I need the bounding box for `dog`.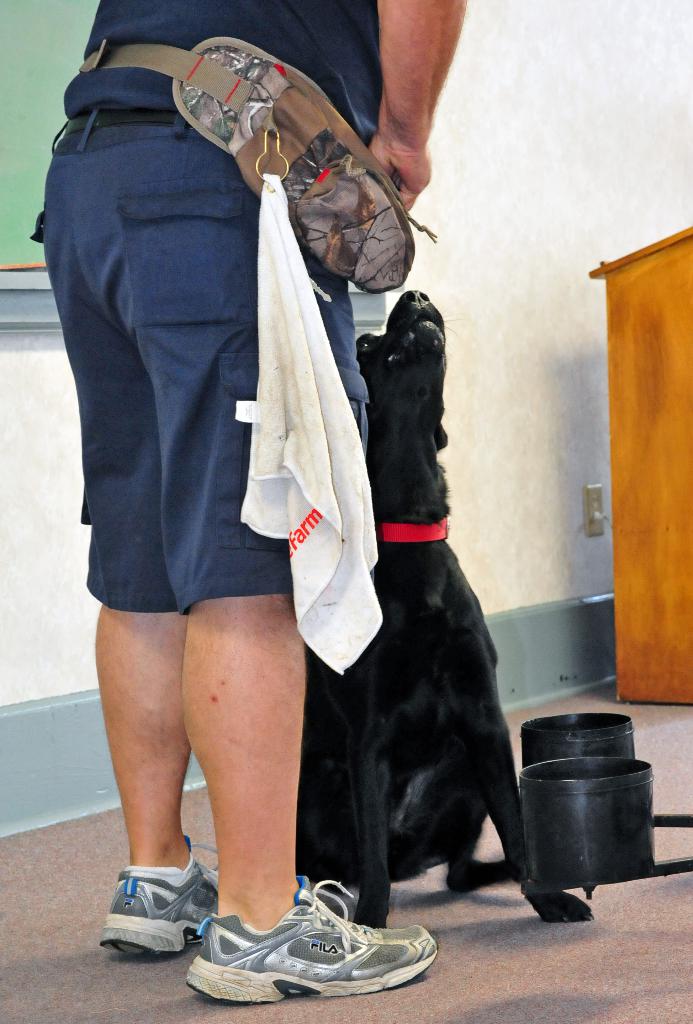
Here it is: (293,291,592,924).
